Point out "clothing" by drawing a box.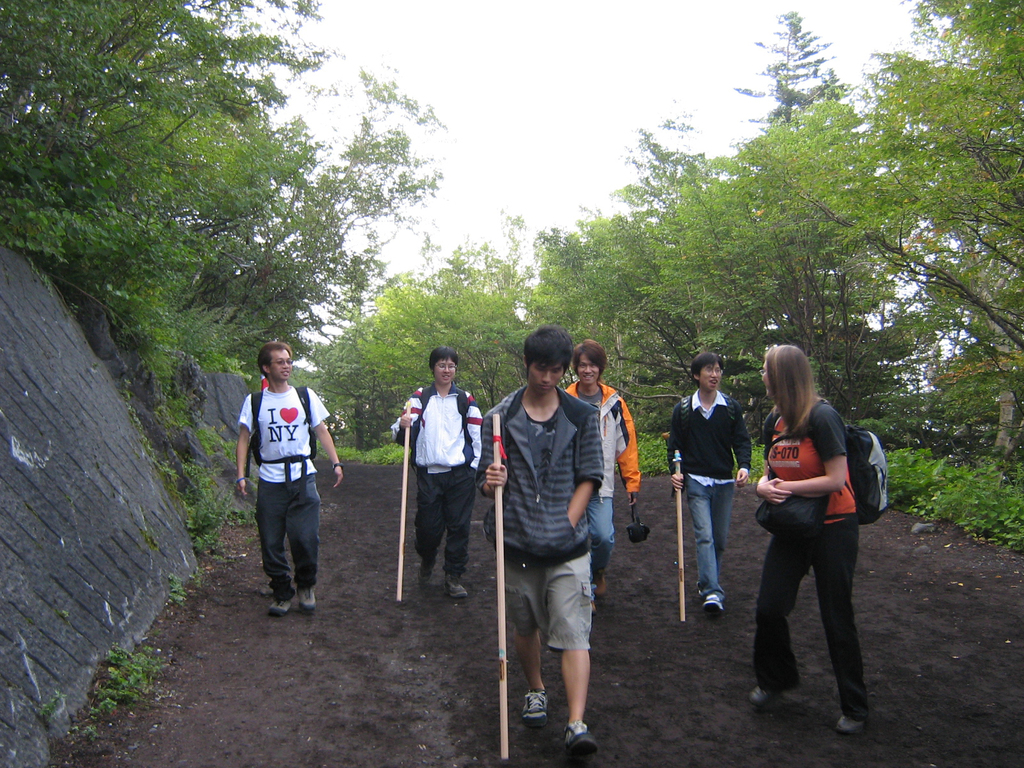
detection(747, 383, 878, 691).
